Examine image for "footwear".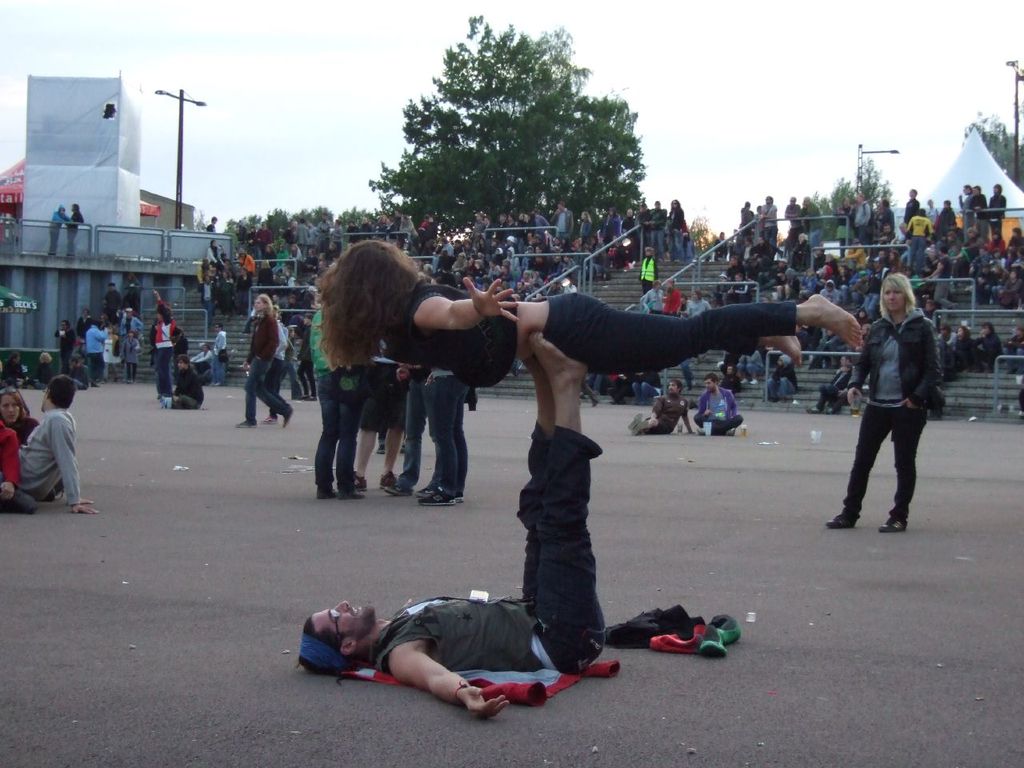
Examination result: region(350, 471, 369, 495).
